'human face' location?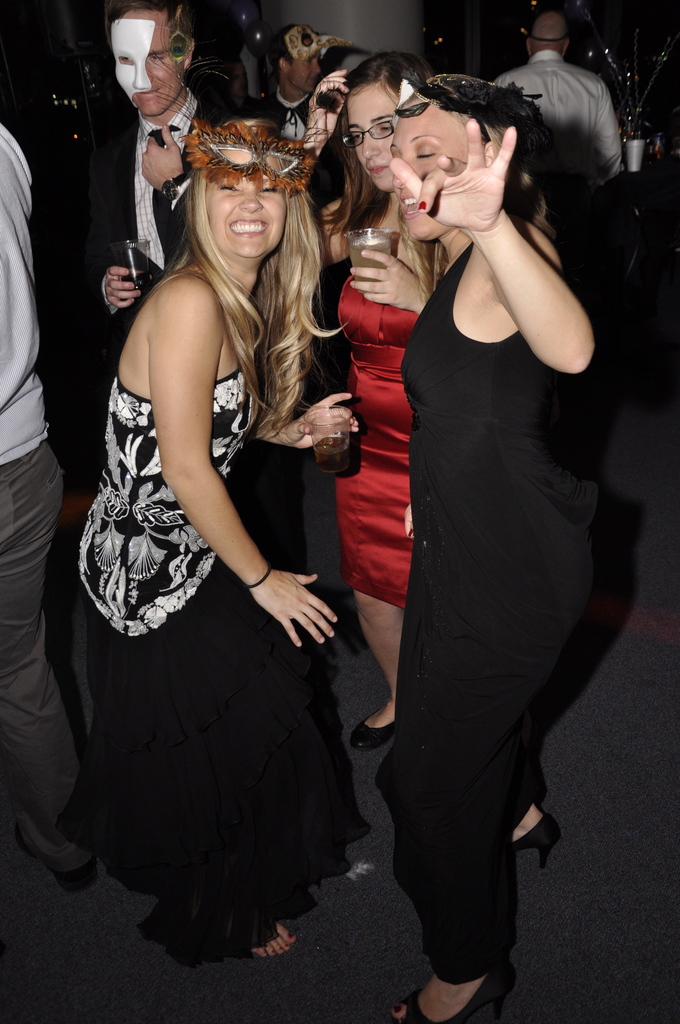
[106, 6, 177, 115]
